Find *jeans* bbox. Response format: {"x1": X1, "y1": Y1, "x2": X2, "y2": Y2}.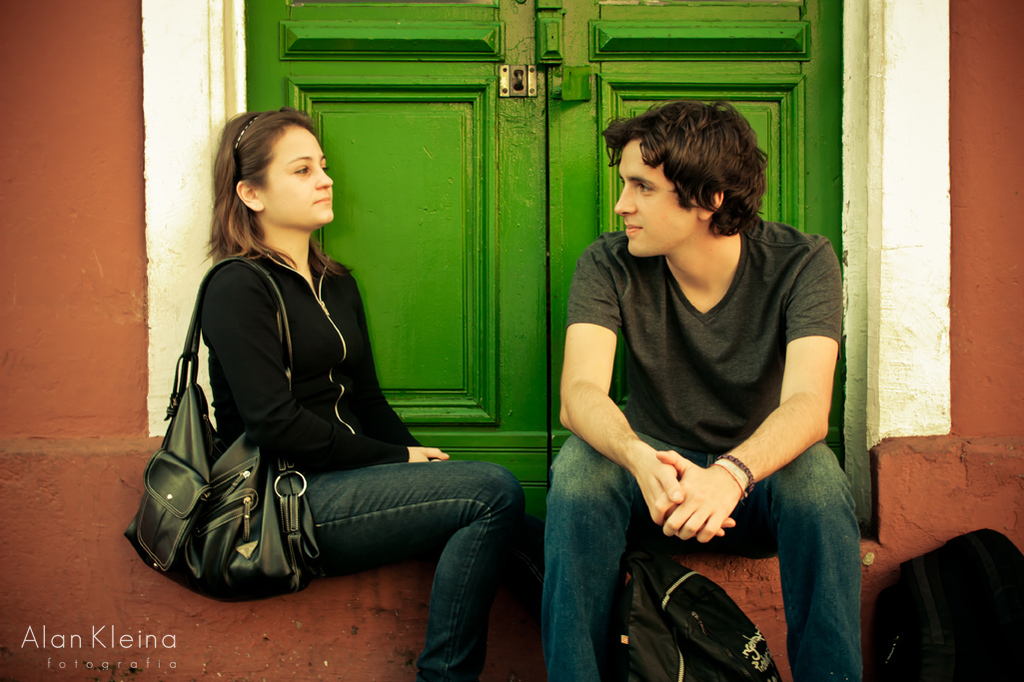
{"x1": 562, "y1": 413, "x2": 867, "y2": 669}.
